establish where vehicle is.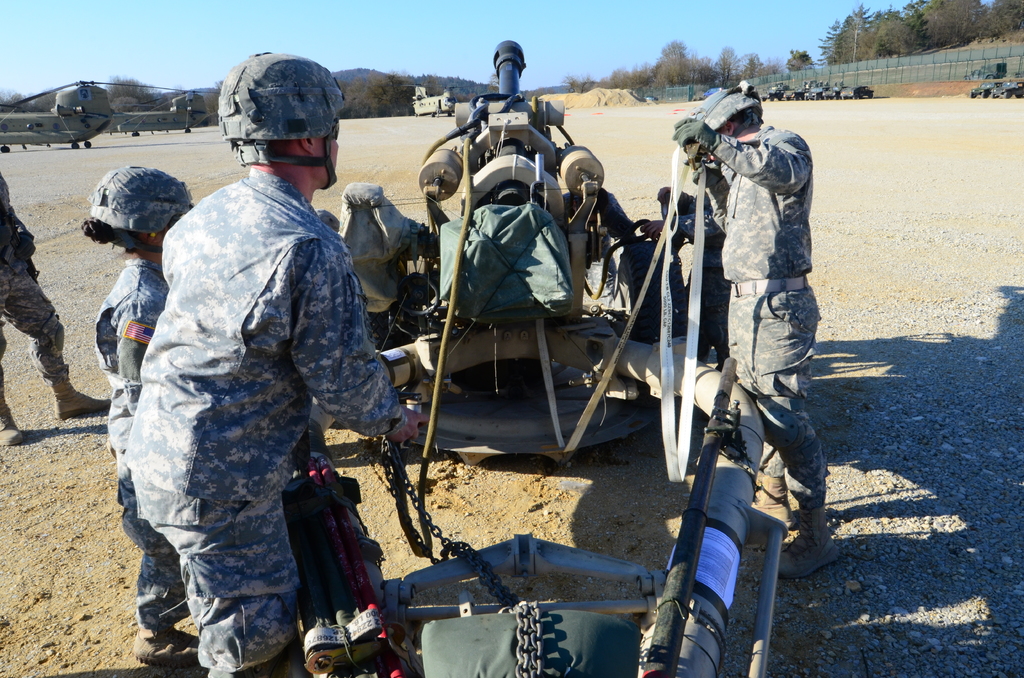
Established at <region>644, 94, 660, 102</region>.
